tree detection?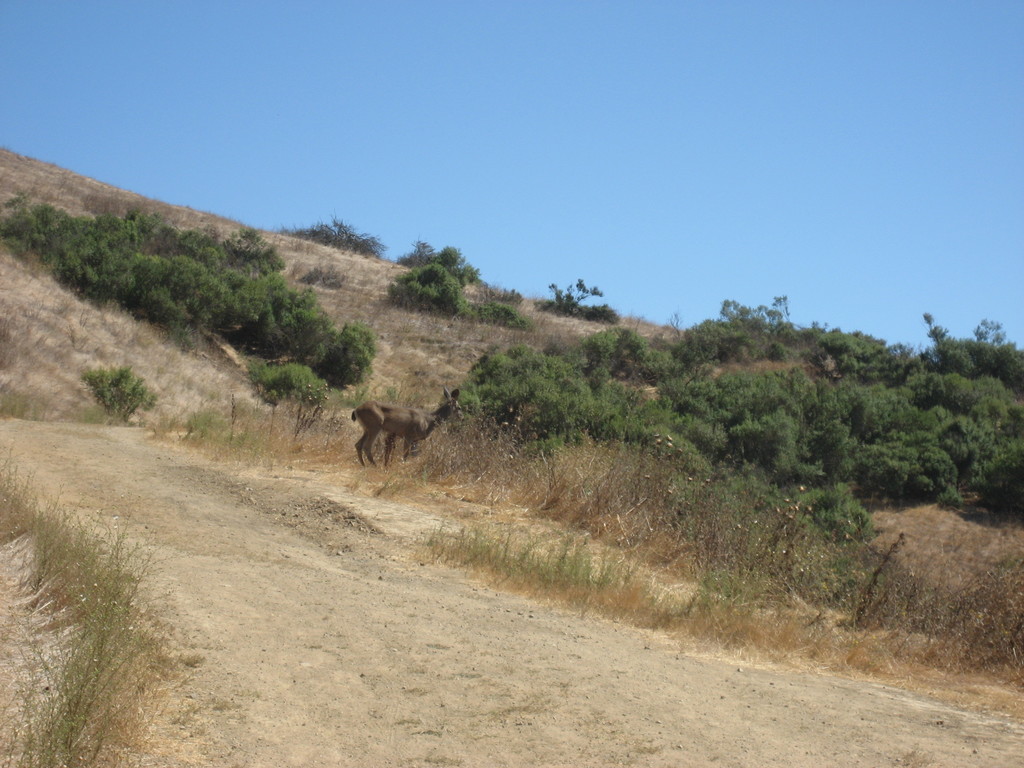
x1=385 y1=259 x2=465 y2=320
